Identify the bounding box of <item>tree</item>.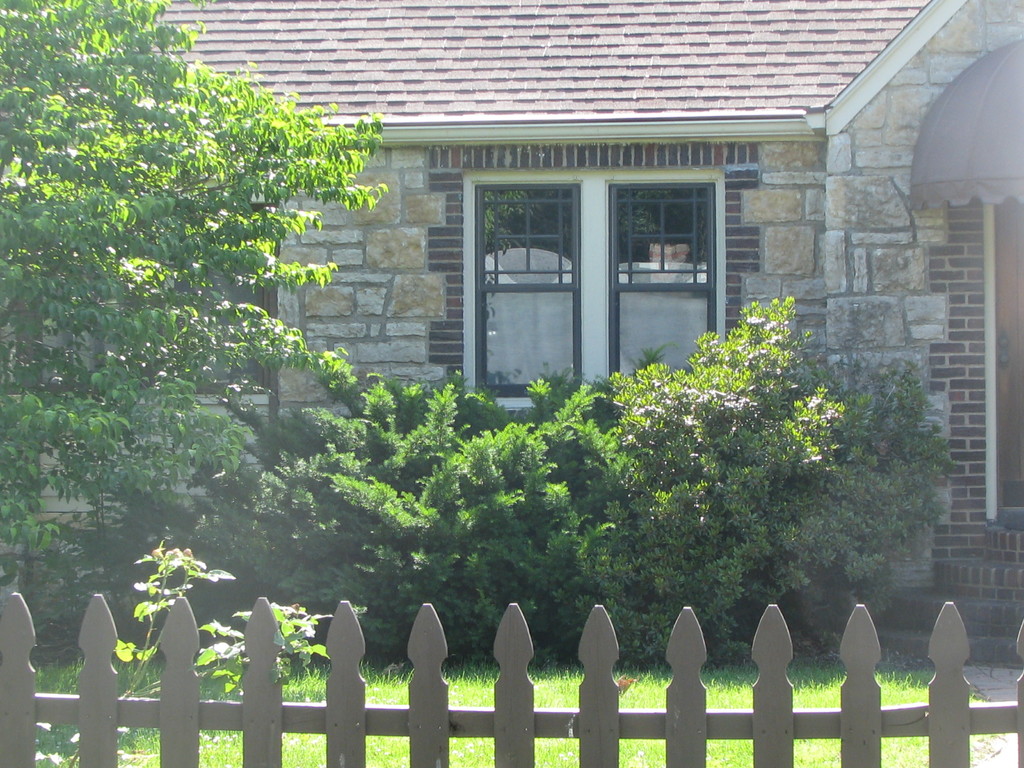
(x1=23, y1=38, x2=367, y2=574).
